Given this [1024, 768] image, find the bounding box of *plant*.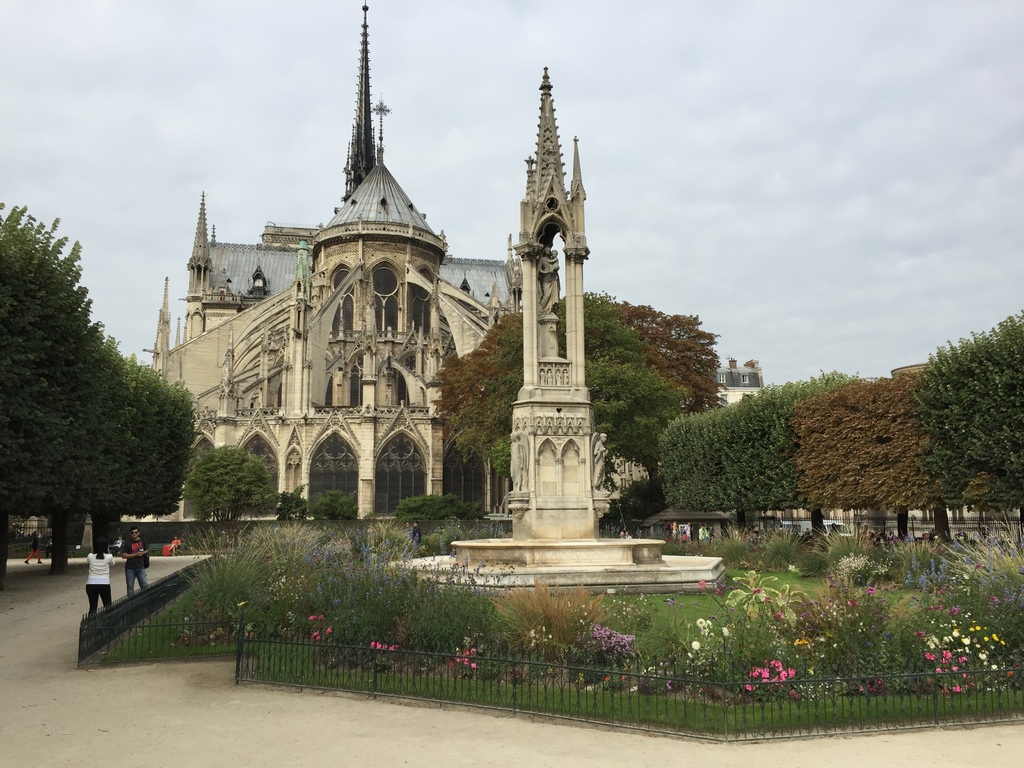
(left=488, top=570, right=612, bottom=666).
